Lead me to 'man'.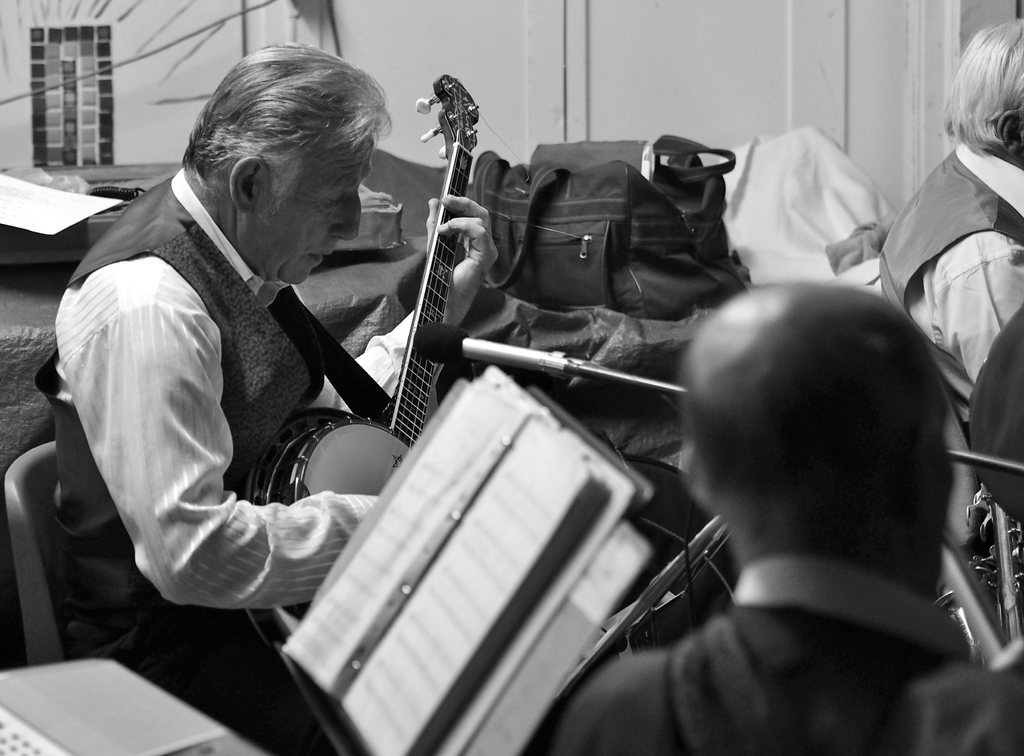
Lead to [27, 28, 497, 755].
